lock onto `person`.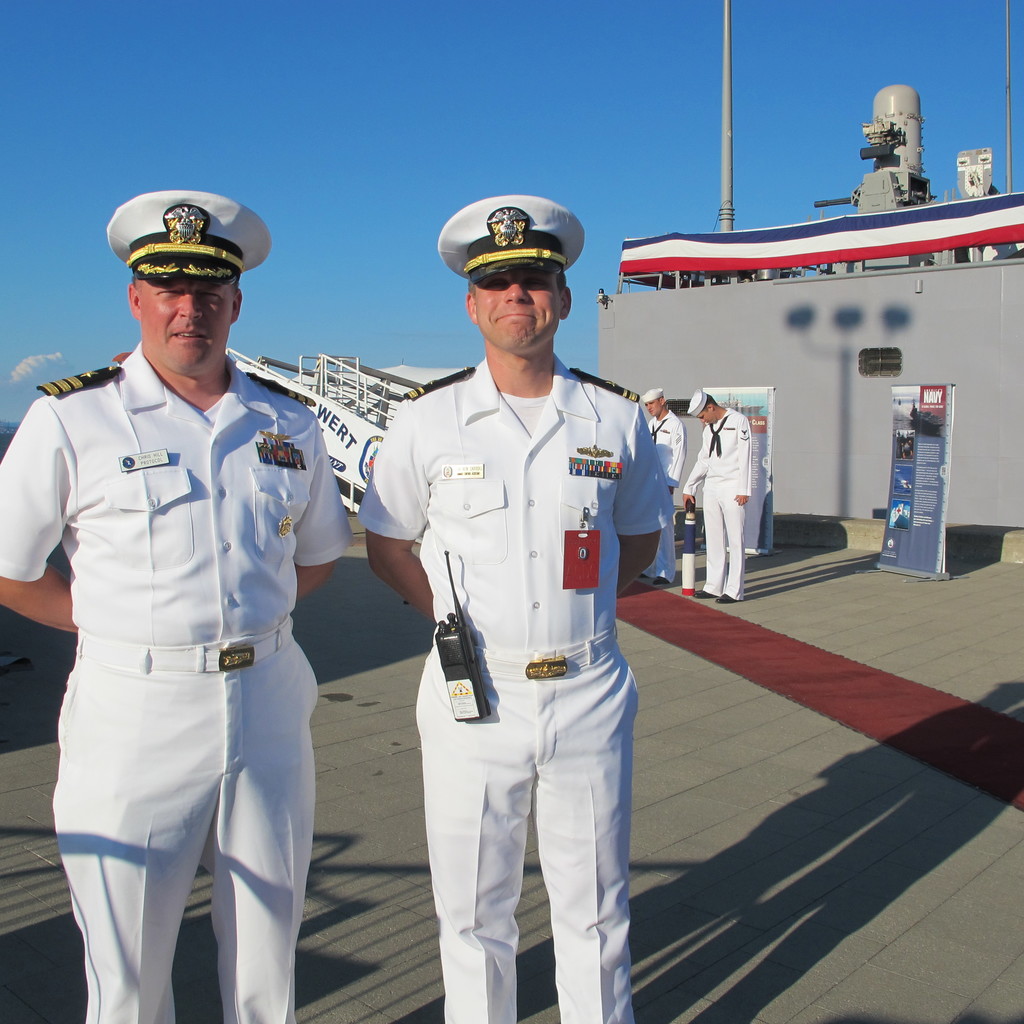
Locked: BBox(697, 387, 746, 609).
